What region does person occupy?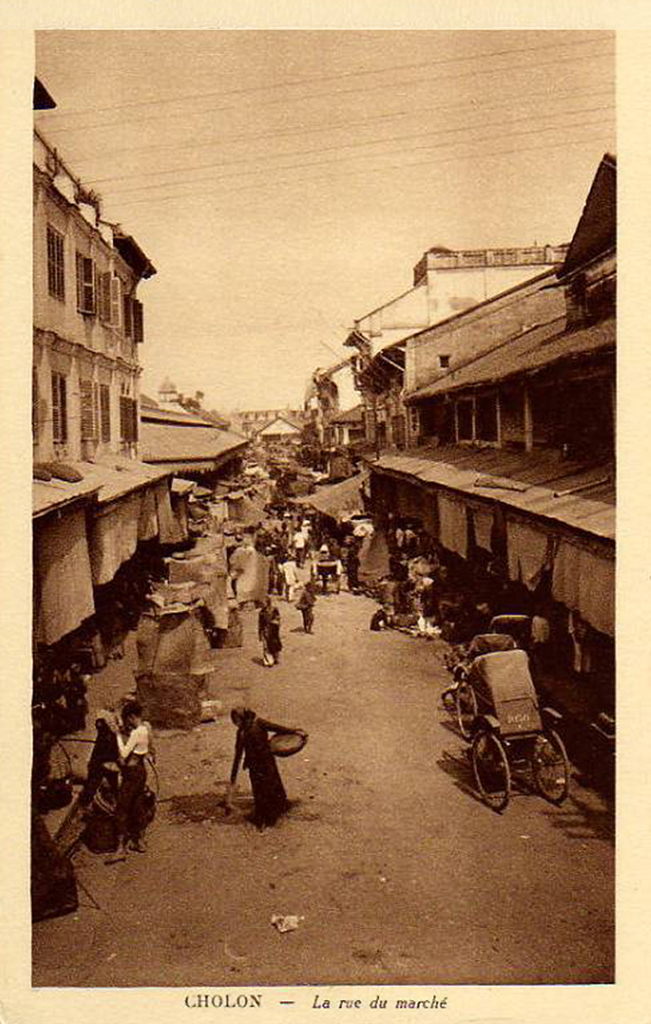
529,600,552,658.
